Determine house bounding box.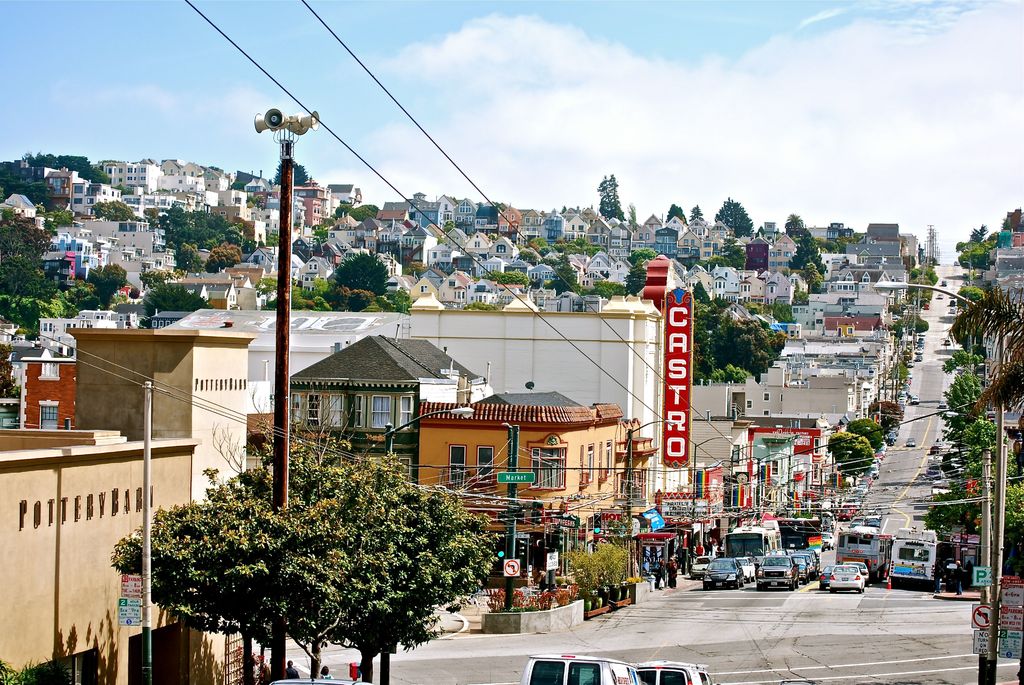
Determined: pyautogui.locateOnScreen(412, 389, 657, 627).
